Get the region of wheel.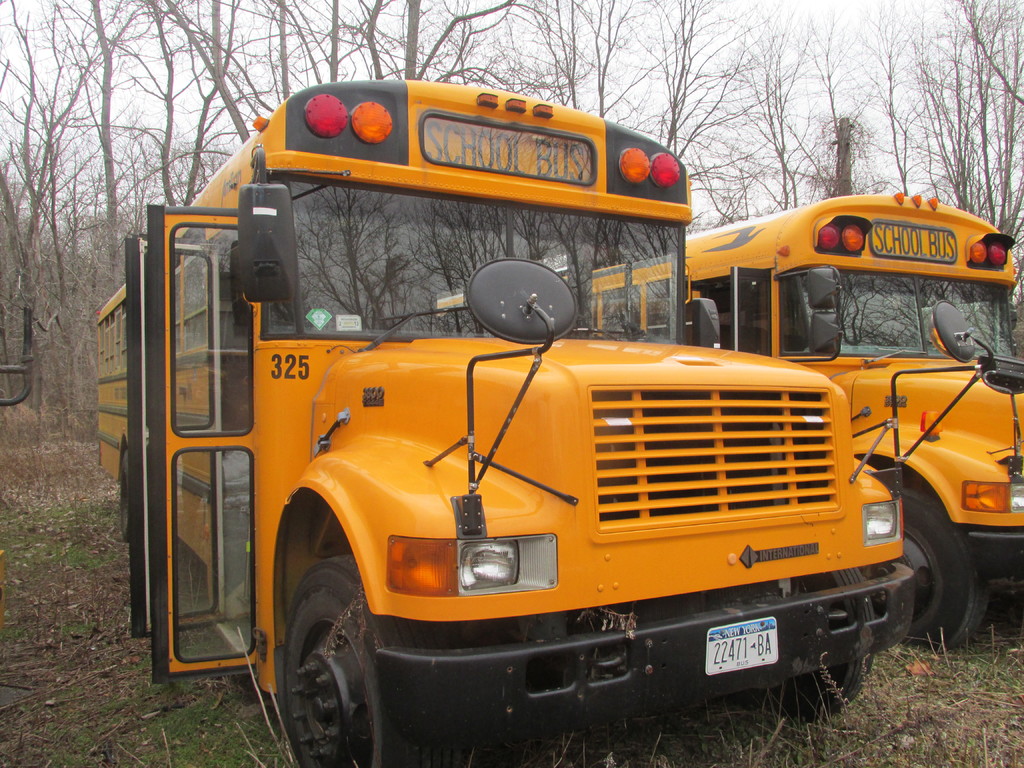
{"x1": 863, "y1": 481, "x2": 997, "y2": 648}.
